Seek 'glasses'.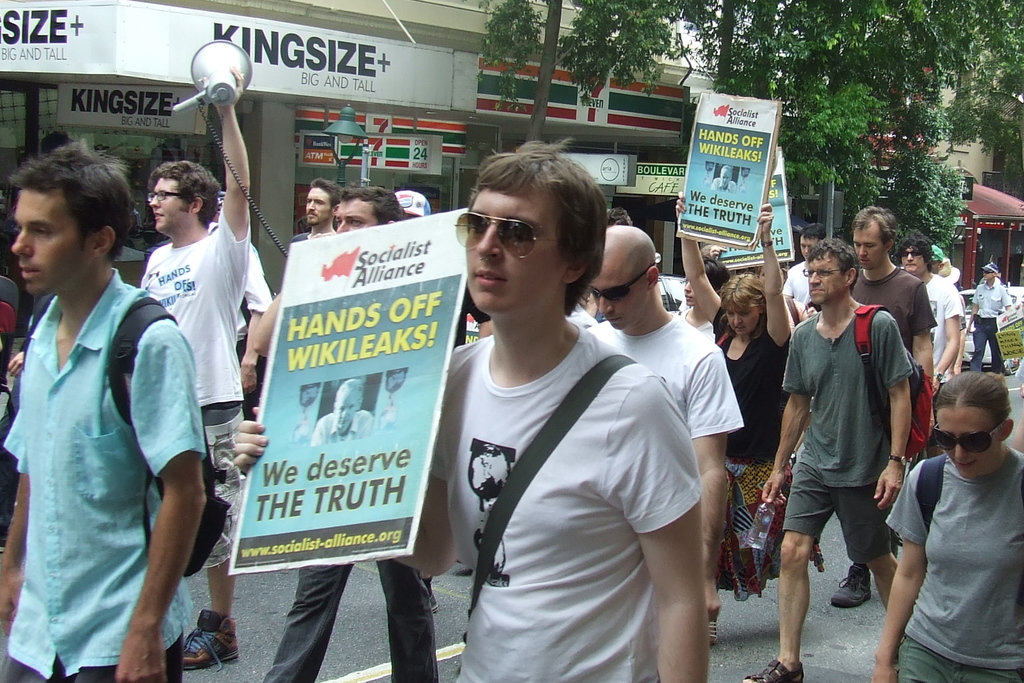
l=796, t=259, r=852, b=283.
